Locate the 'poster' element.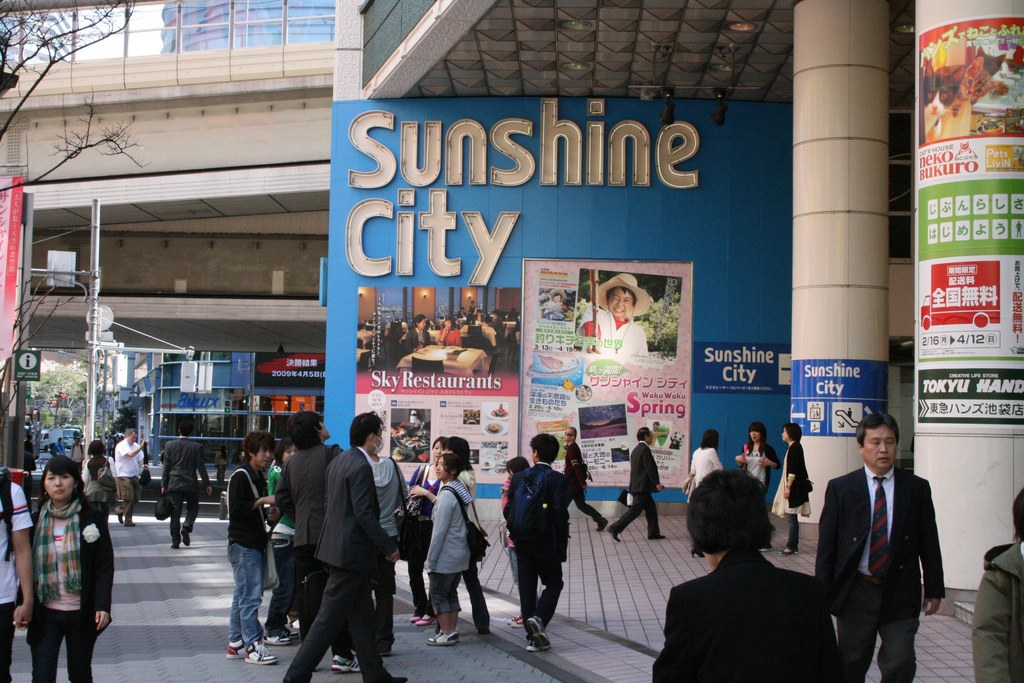
Element bbox: (x1=916, y1=17, x2=1023, y2=435).
